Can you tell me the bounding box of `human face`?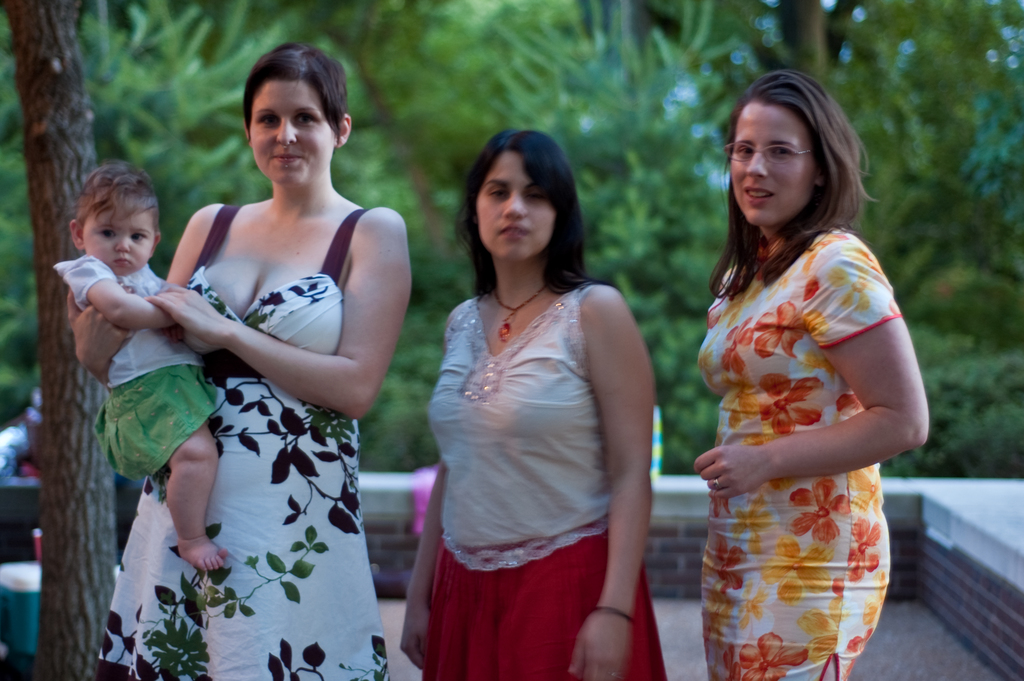
<region>727, 95, 811, 224</region>.
